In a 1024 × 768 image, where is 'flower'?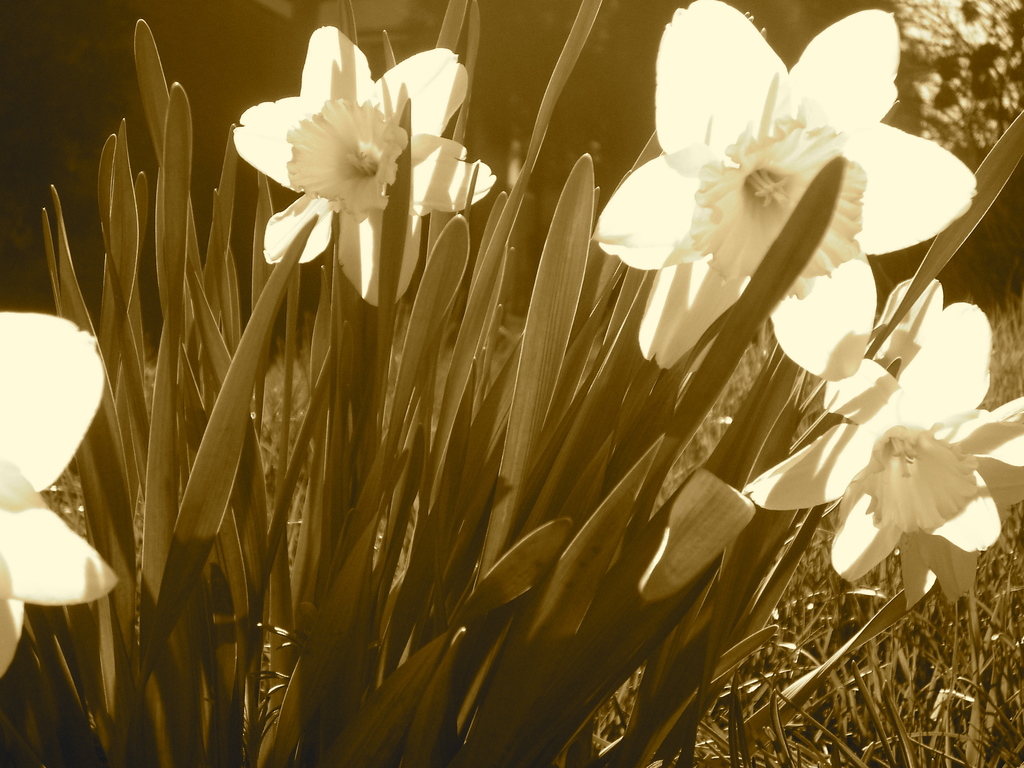
212:24:481:277.
